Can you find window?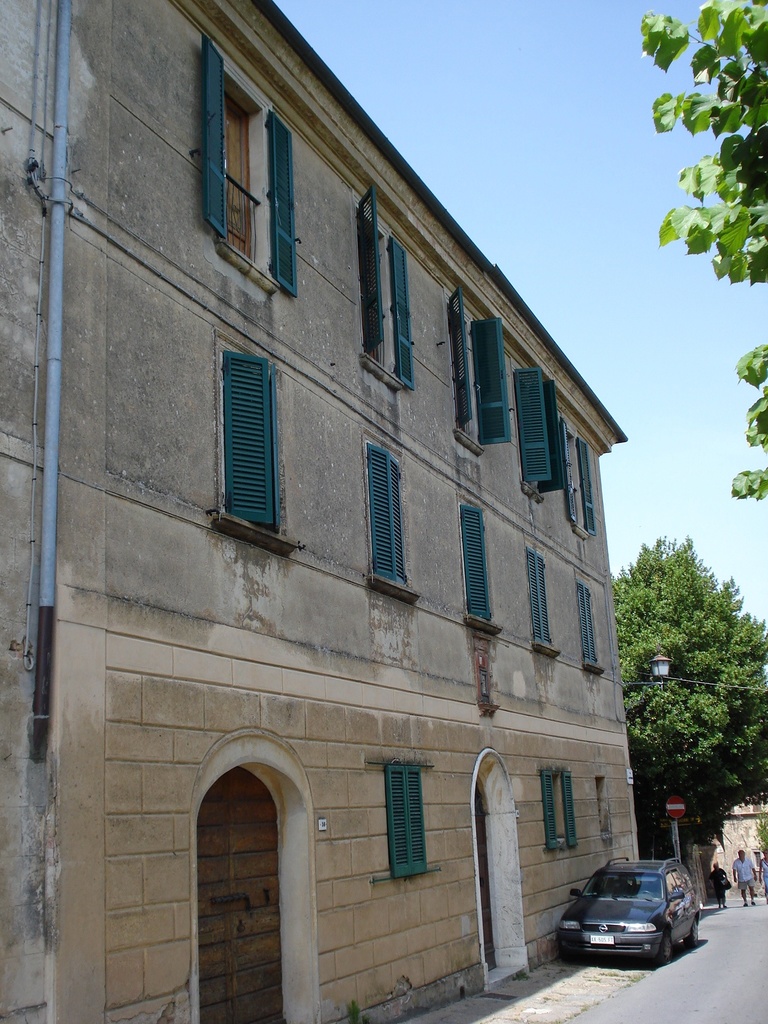
Yes, bounding box: crop(544, 770, 576, 842).
